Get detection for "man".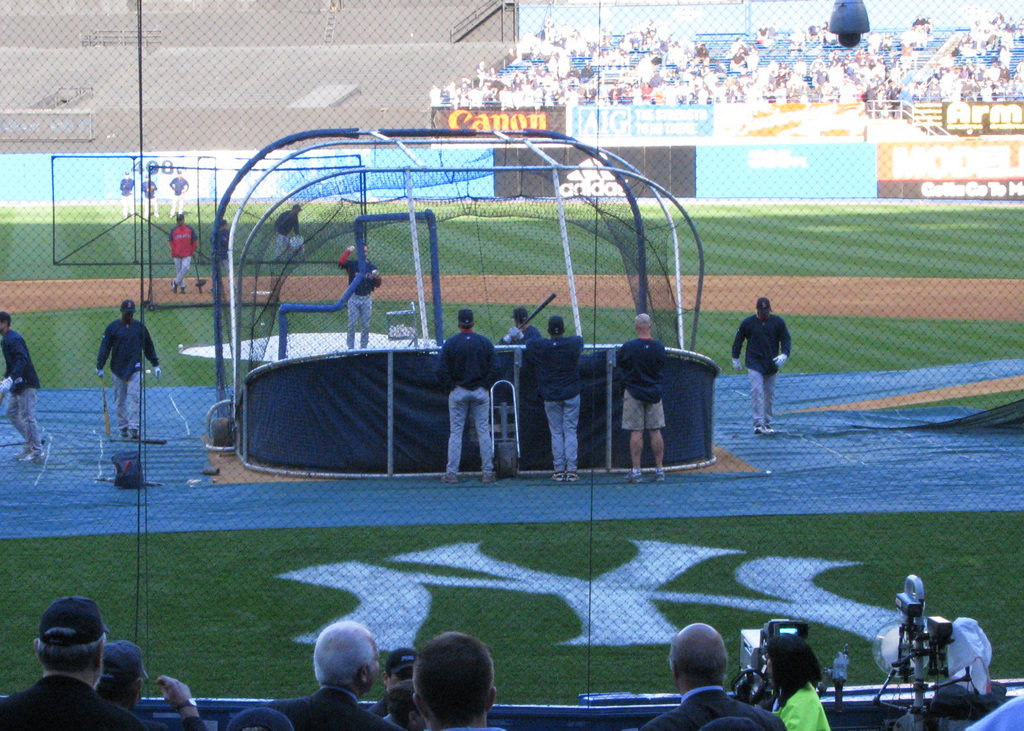
Detection: pyautogui.locateOnScreen(0, 601, 150, 730).
